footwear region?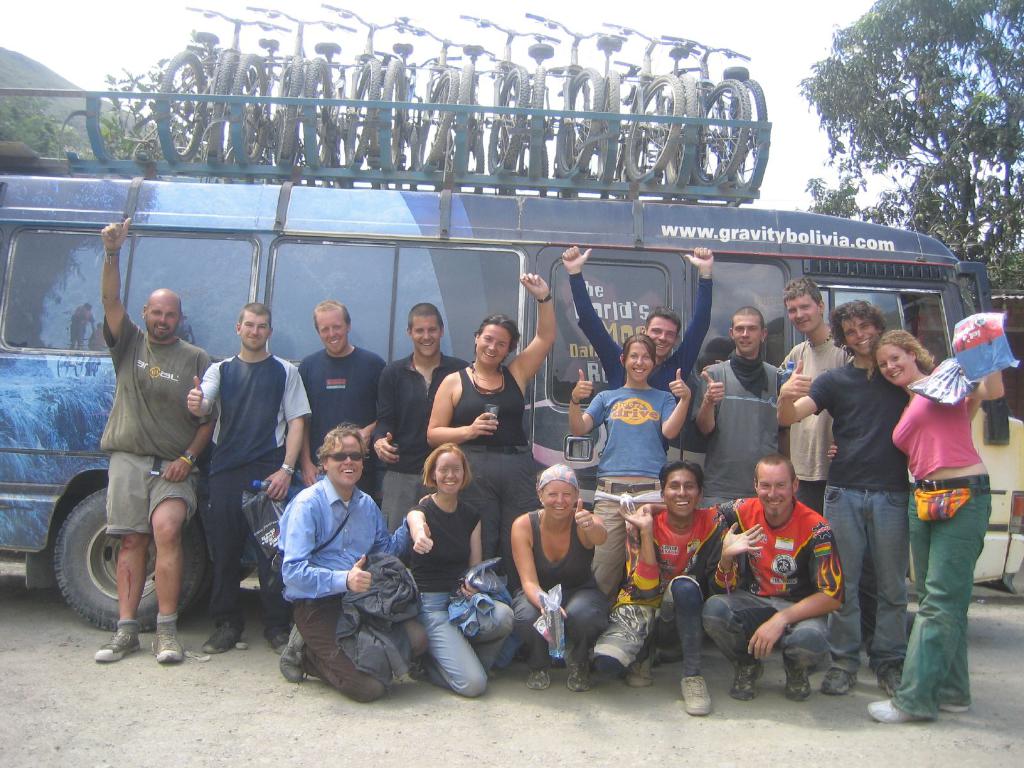
<region>88, 625, 143, 663</region>
